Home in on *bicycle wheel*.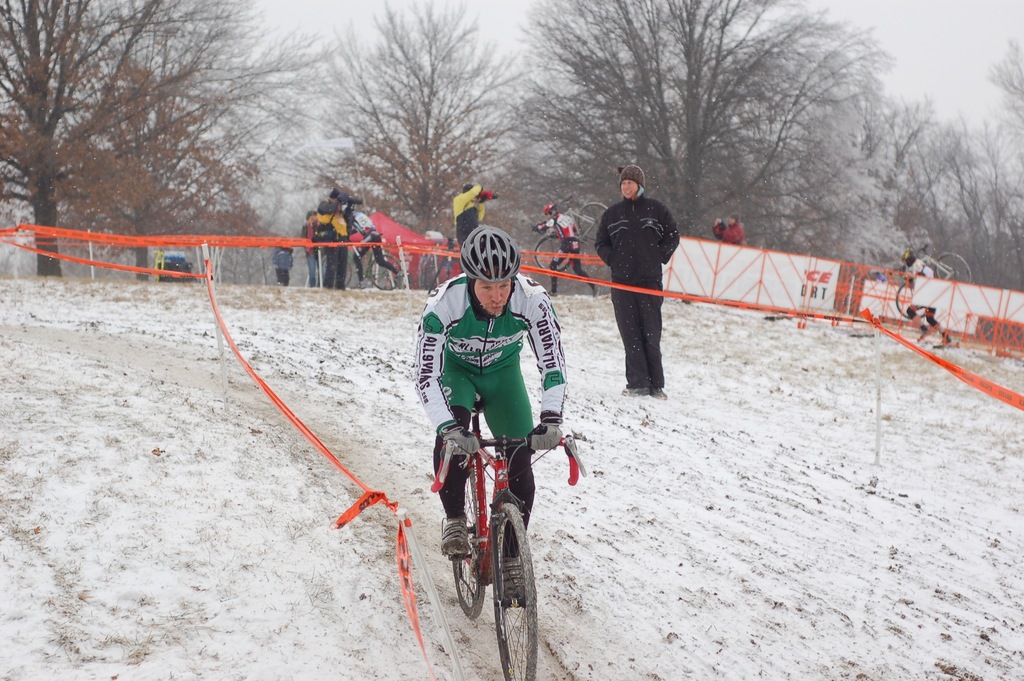
Homed in at <region>371, 255, 400, 290</region>.
